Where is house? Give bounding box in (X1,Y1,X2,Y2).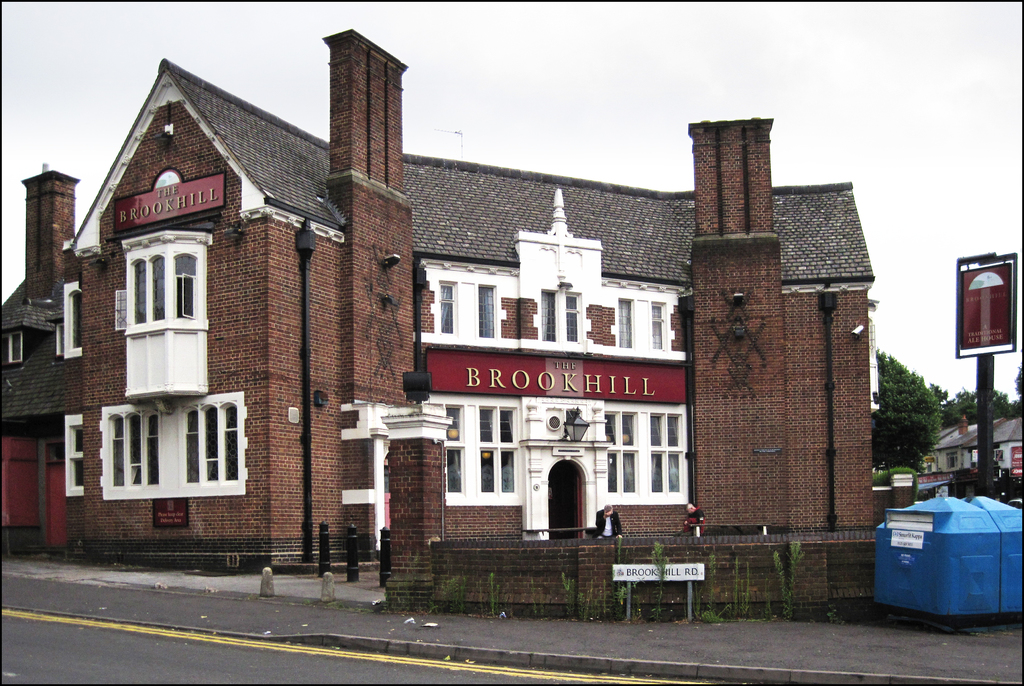
(919,411,1023,495).
